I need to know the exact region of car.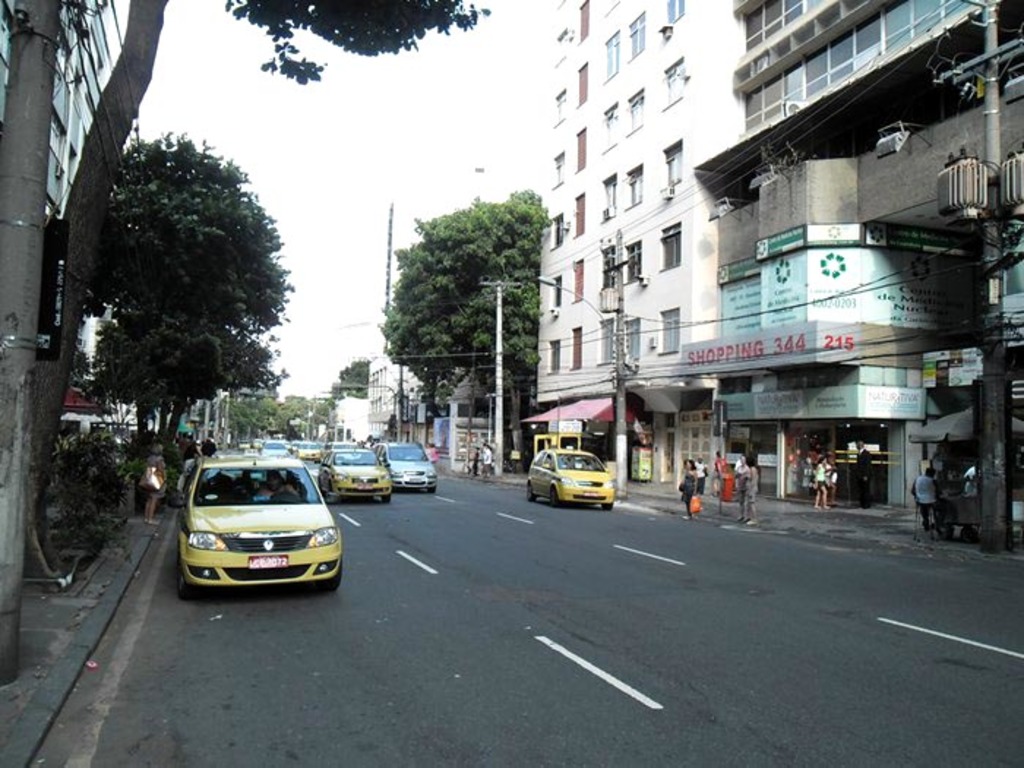
Region: locate(376, 439, 439, 486).
